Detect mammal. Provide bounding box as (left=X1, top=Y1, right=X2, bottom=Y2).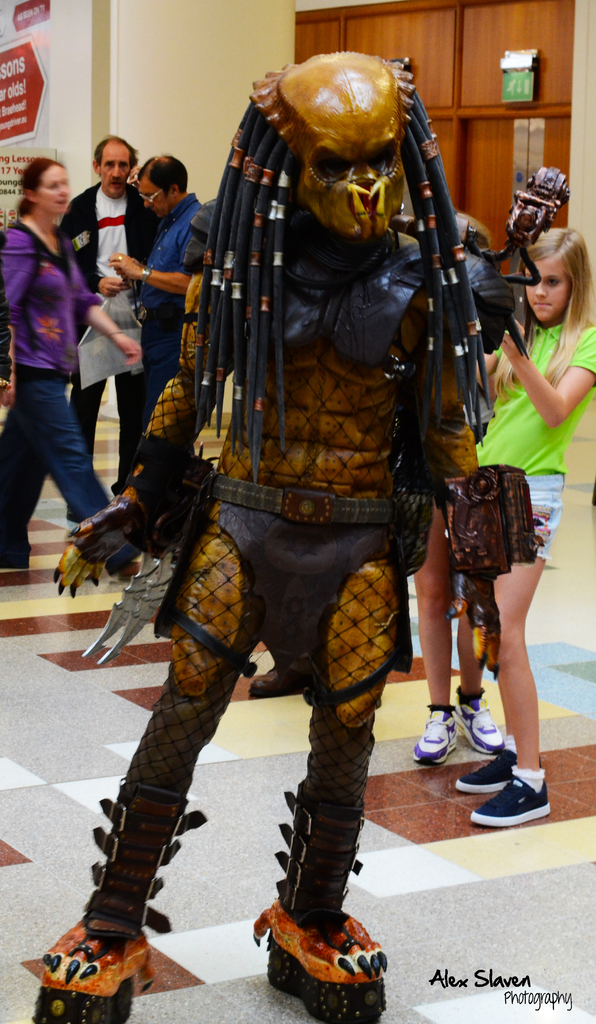
(left=410, top=214, right=511, bottom=771).
